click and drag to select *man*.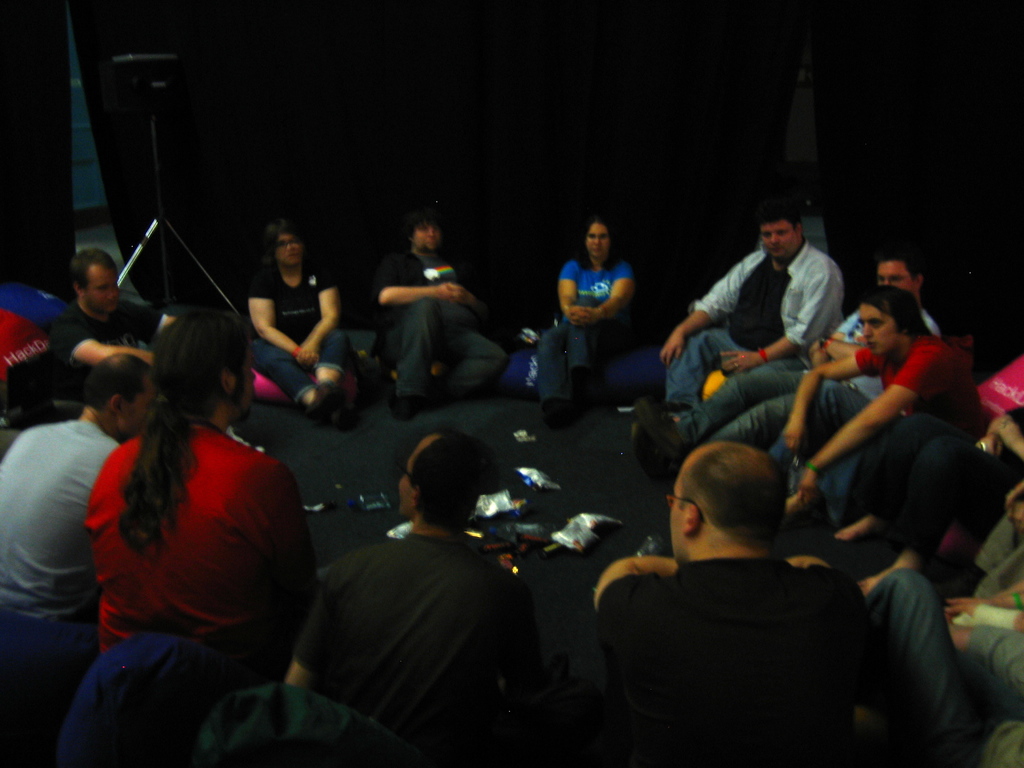
Selection: {"x1": 765, "y1": 288, "x2": 980, "y2": 541}.
